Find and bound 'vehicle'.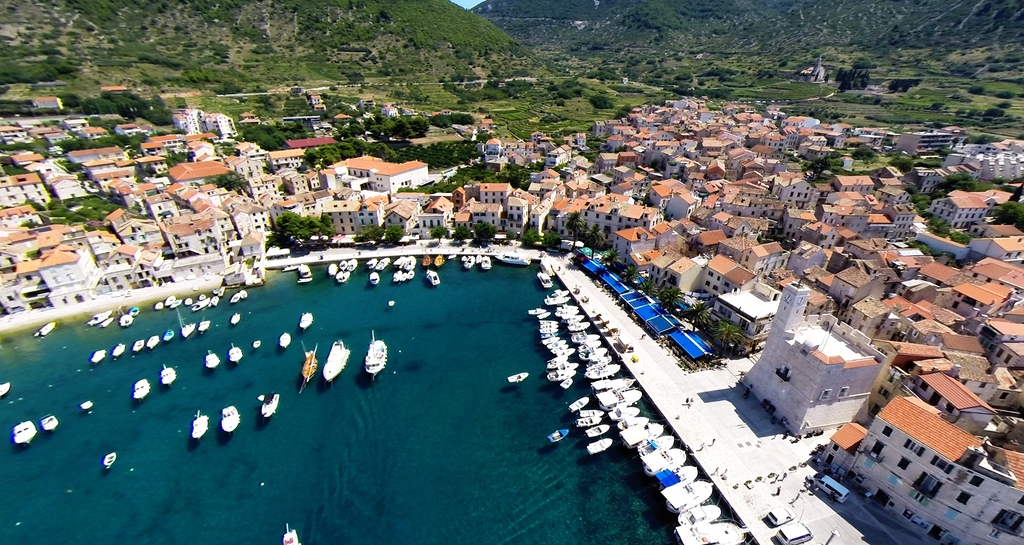
Bound: 189/402/212/441.
